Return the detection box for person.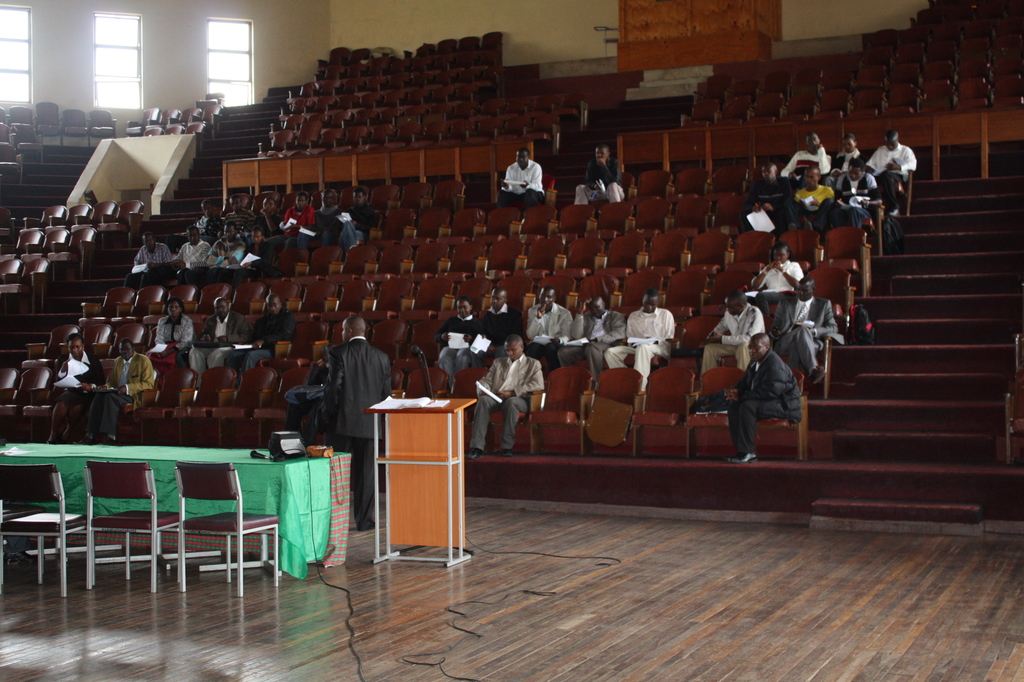
(866,124,914,209).
